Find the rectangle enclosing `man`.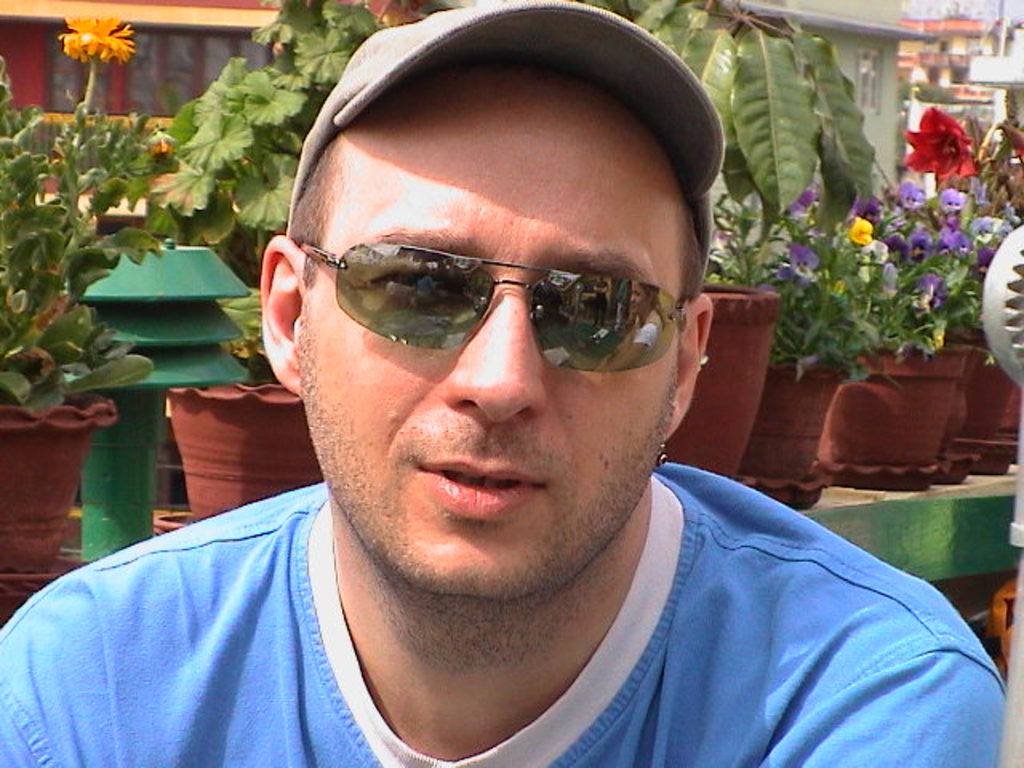
<box>42,32,978,767</box>.
